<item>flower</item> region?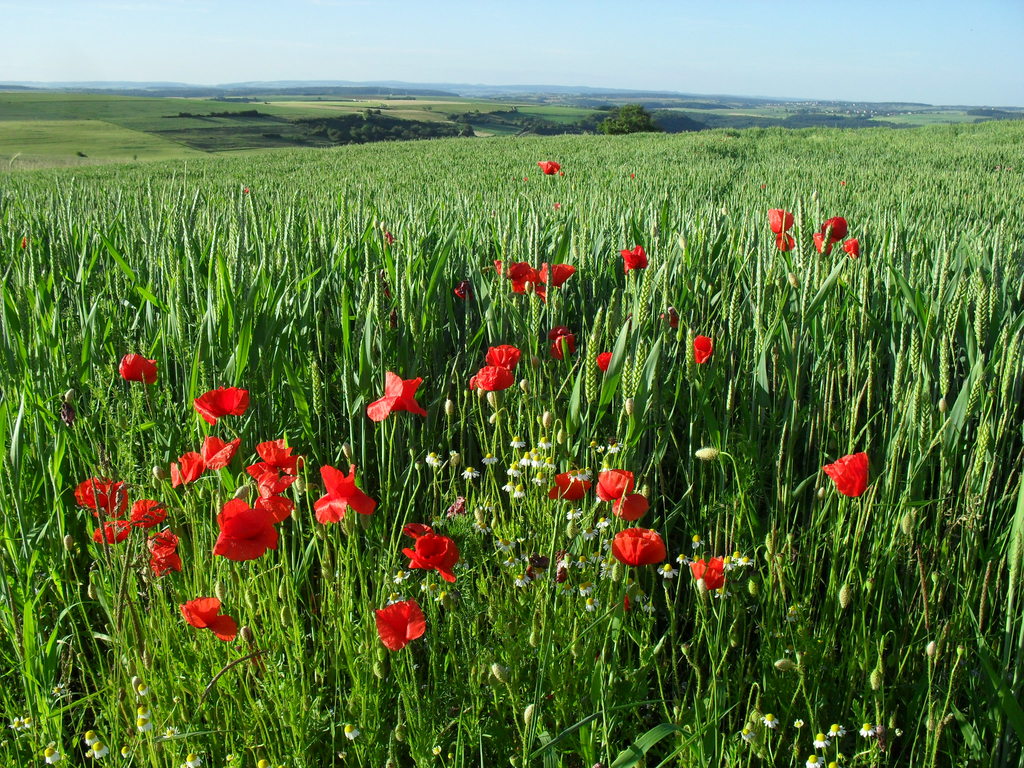
(362, 365, 424, 420)
